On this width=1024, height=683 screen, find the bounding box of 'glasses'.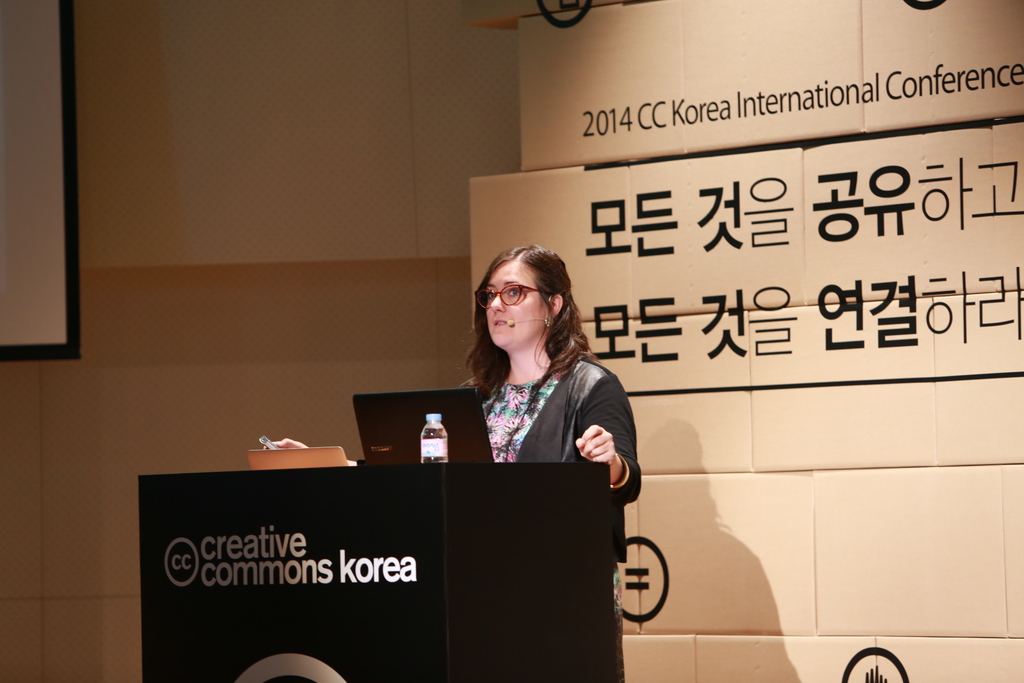
Bounding box: crop(476, 283, 541, 310).
